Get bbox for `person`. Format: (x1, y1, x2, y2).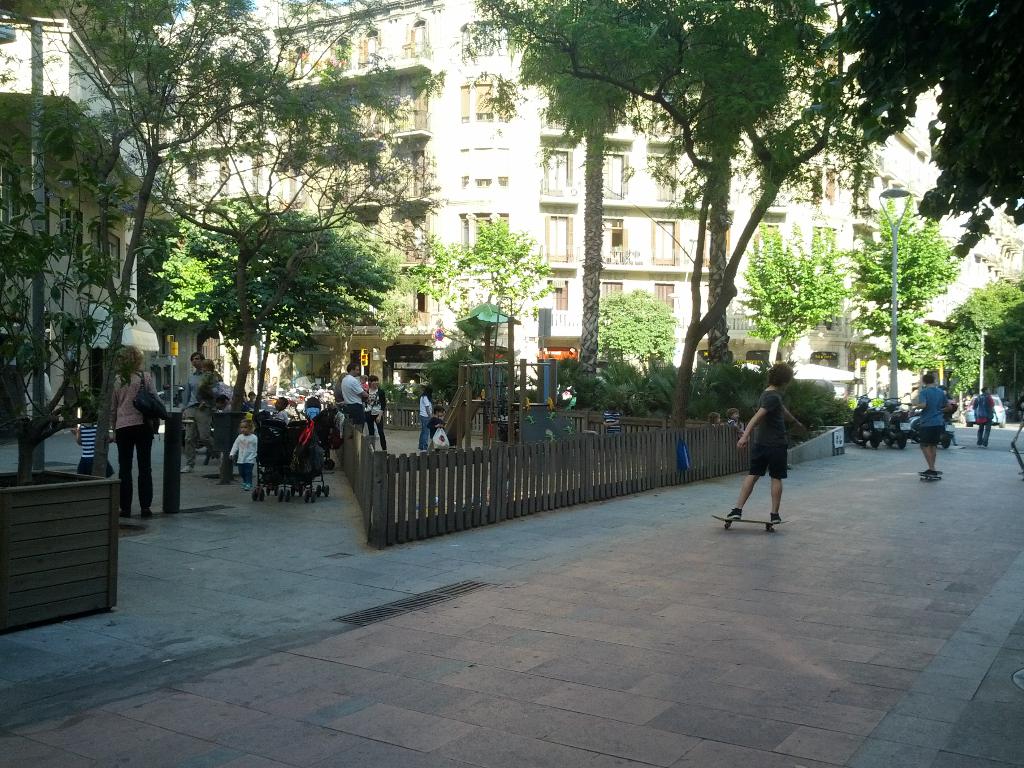
(276, 396, 292, 419).
